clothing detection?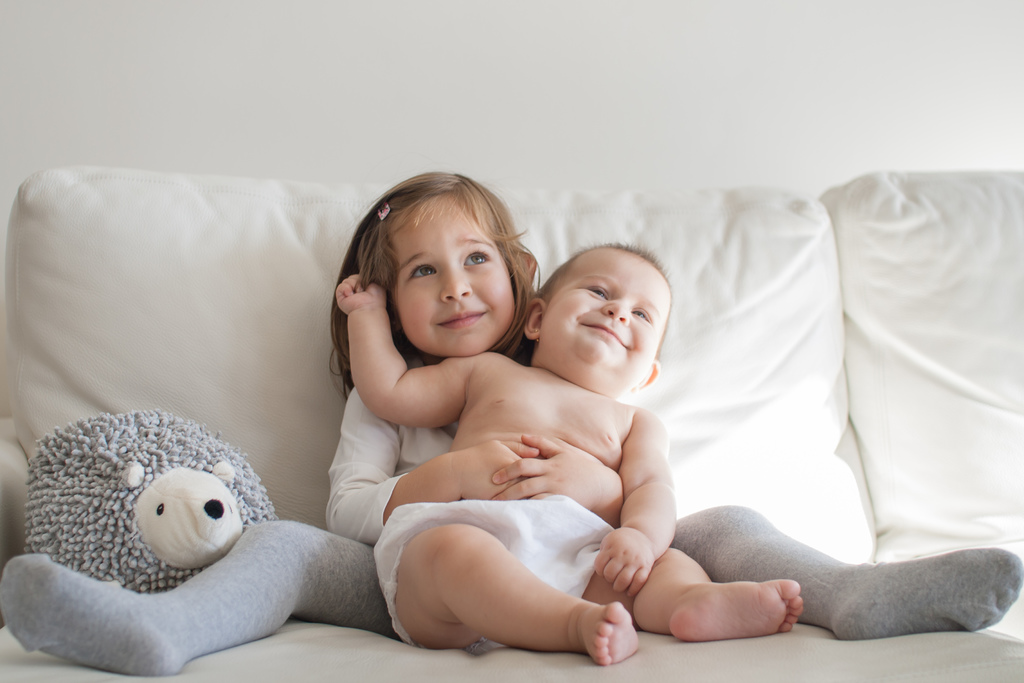
box(0, 352, 1023, 679)
